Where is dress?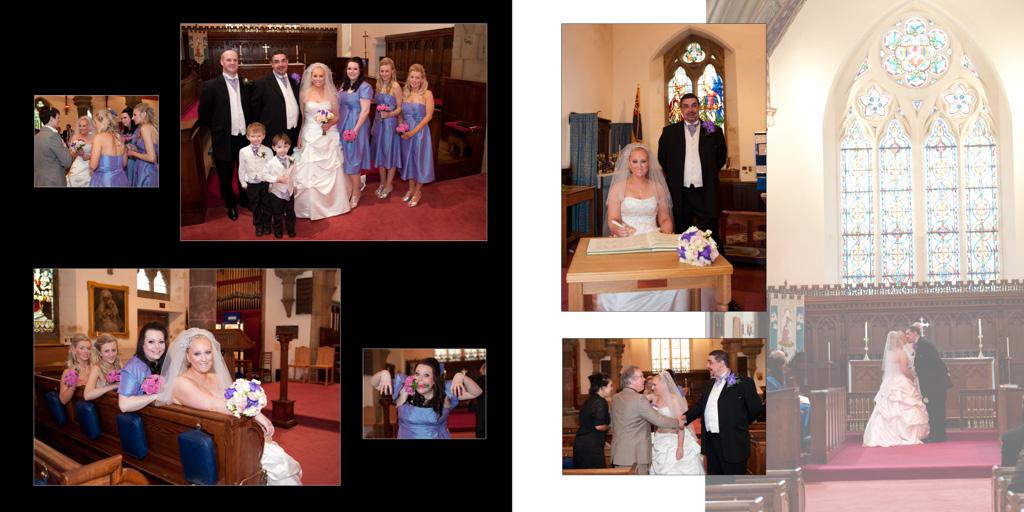
box(131, 144, 159, 189).
